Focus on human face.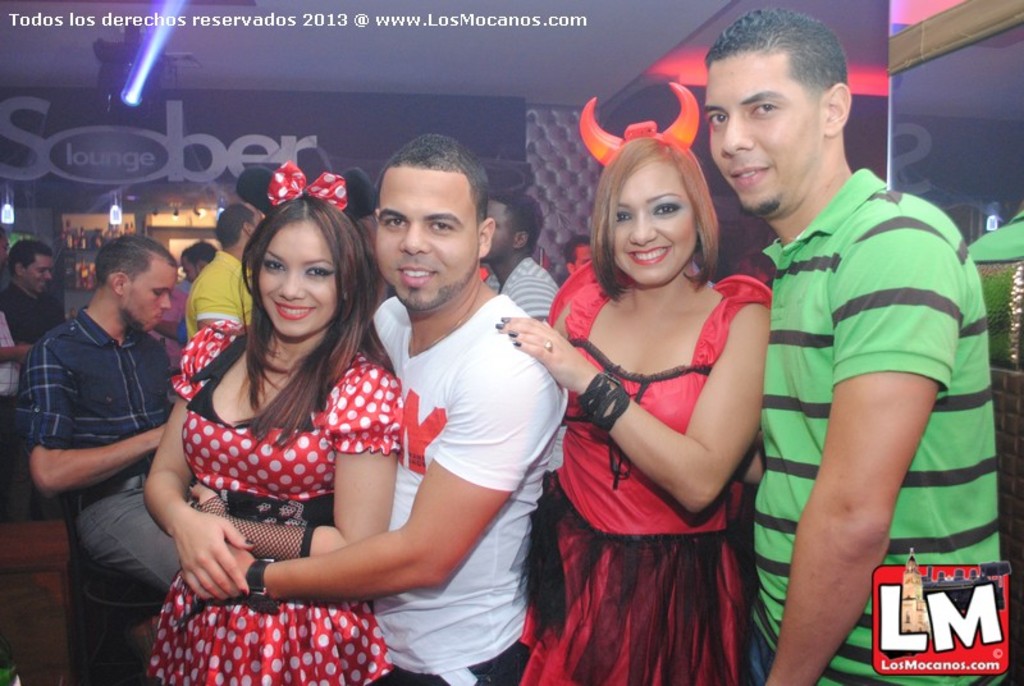
Focused at detection(124, 260, 174, 328).
